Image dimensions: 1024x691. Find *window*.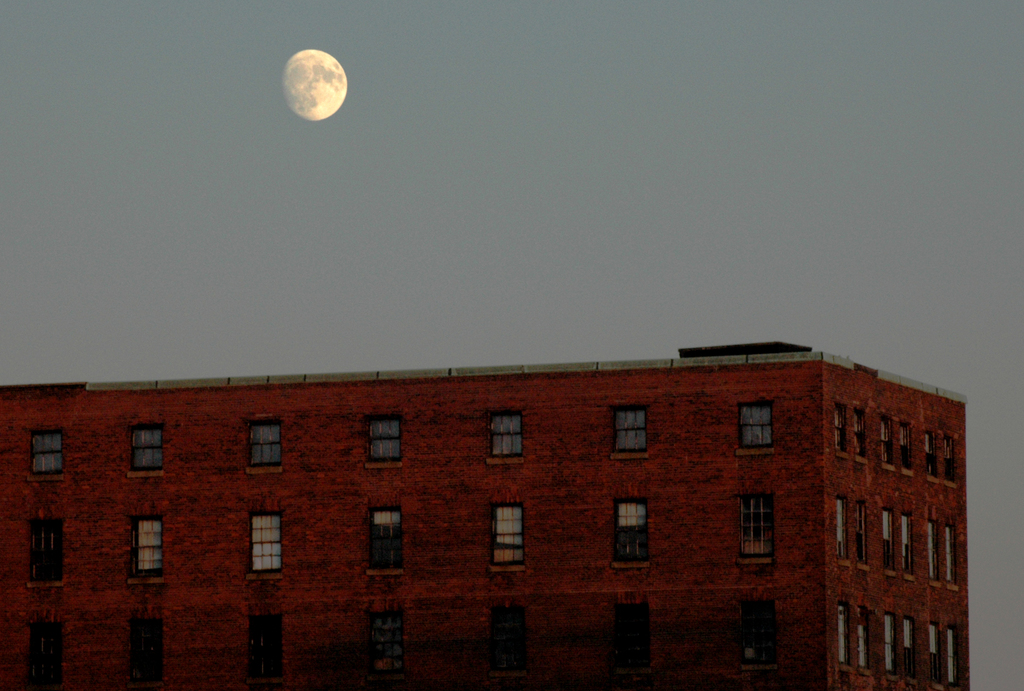
[x1=943, y1=528, x2=955, y2=592].
